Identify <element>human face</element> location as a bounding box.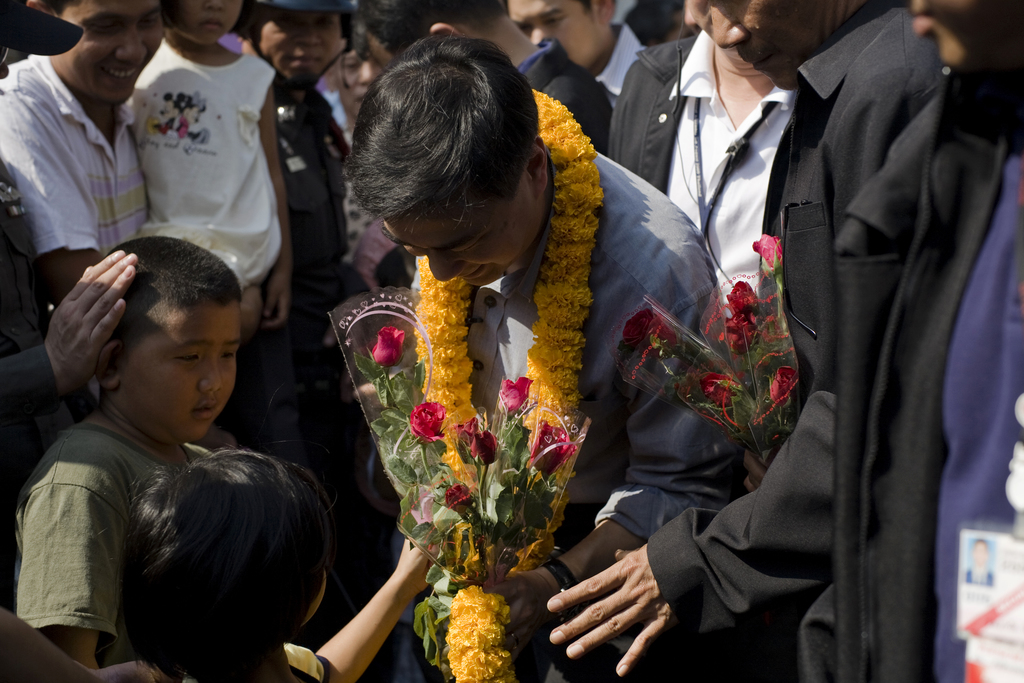
rect(700, 0, 851, 104).
